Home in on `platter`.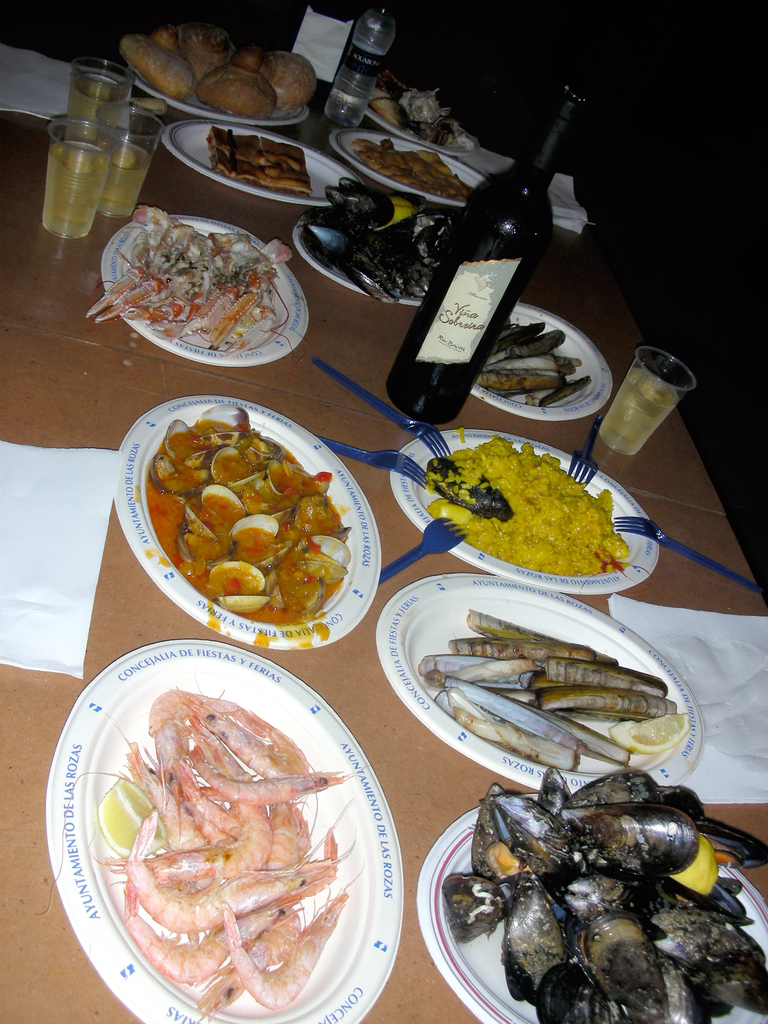
Homed in at bbox(415, 795, 767, 1023).
